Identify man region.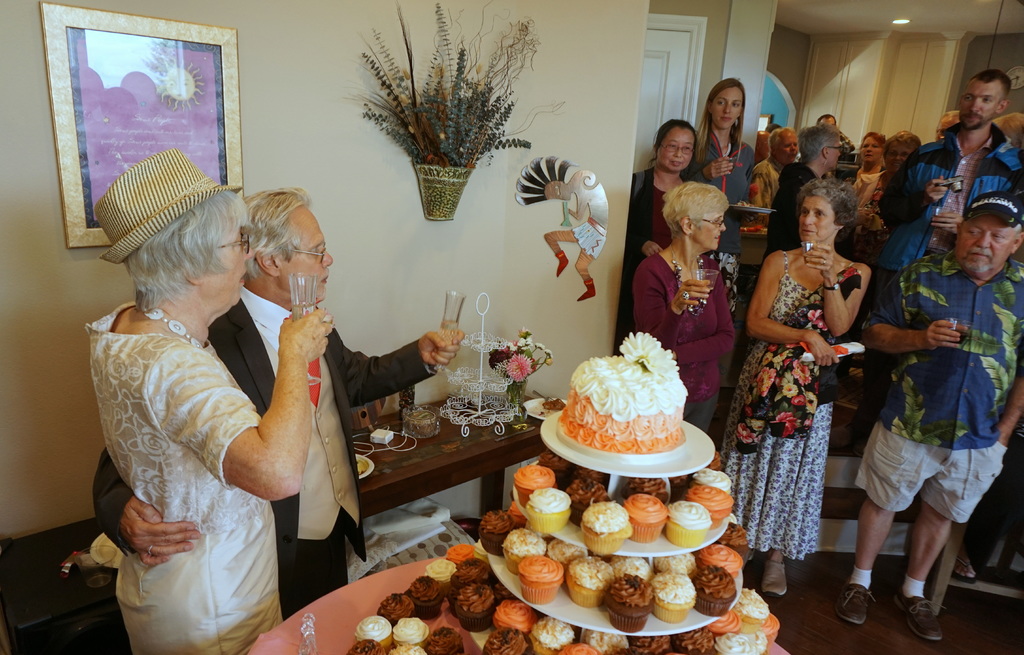
Region: [94, 181, 471, 622].
